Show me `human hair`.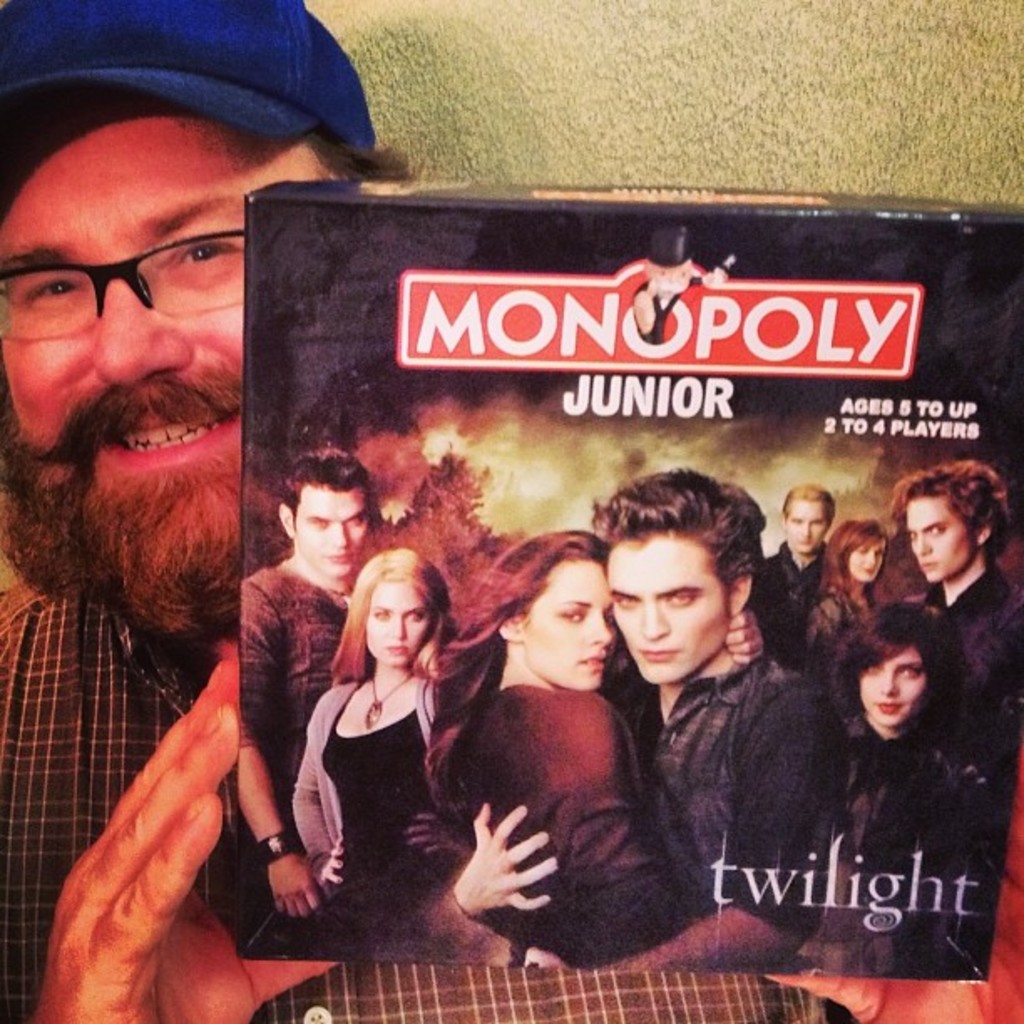
`human hair` is here: x1=428 y1=524 x2=612 y2=745.
